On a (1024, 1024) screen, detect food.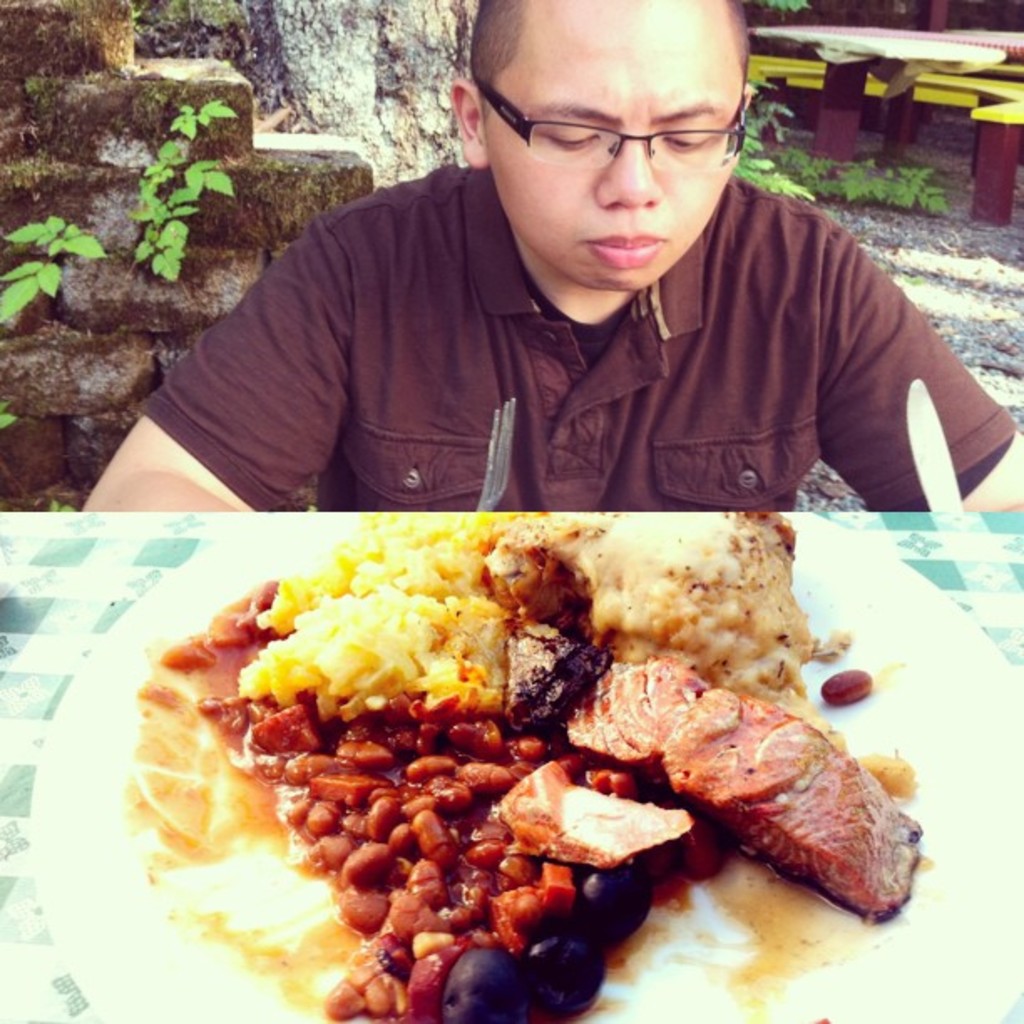
rect(157, 492, 904, 996).
